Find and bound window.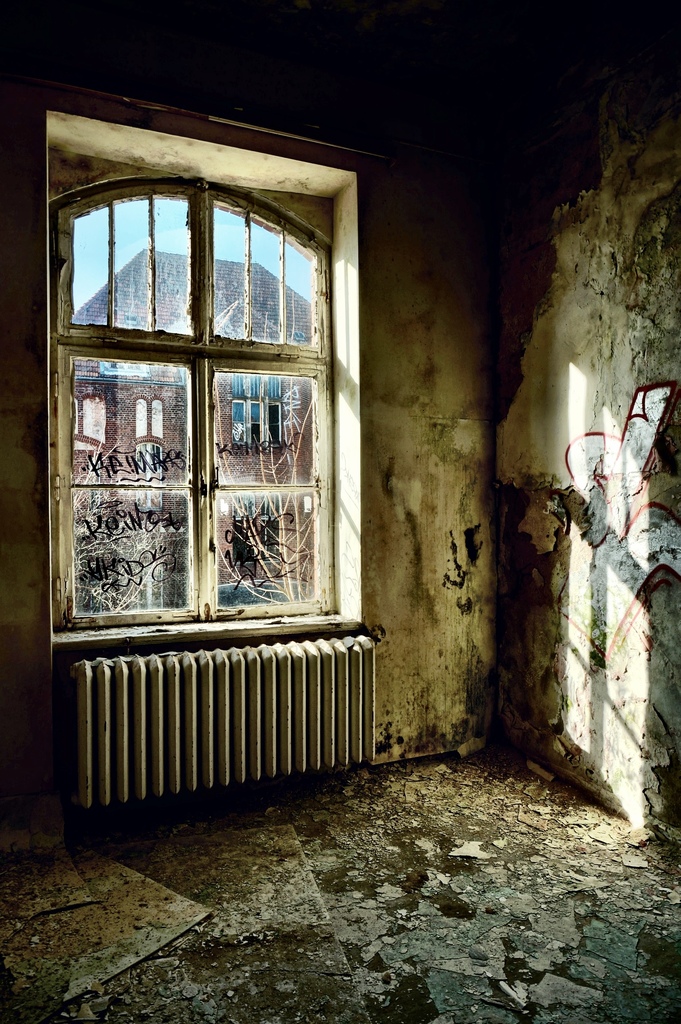
Bound: [x1=62, y1=213, x2=328, y2=615].
